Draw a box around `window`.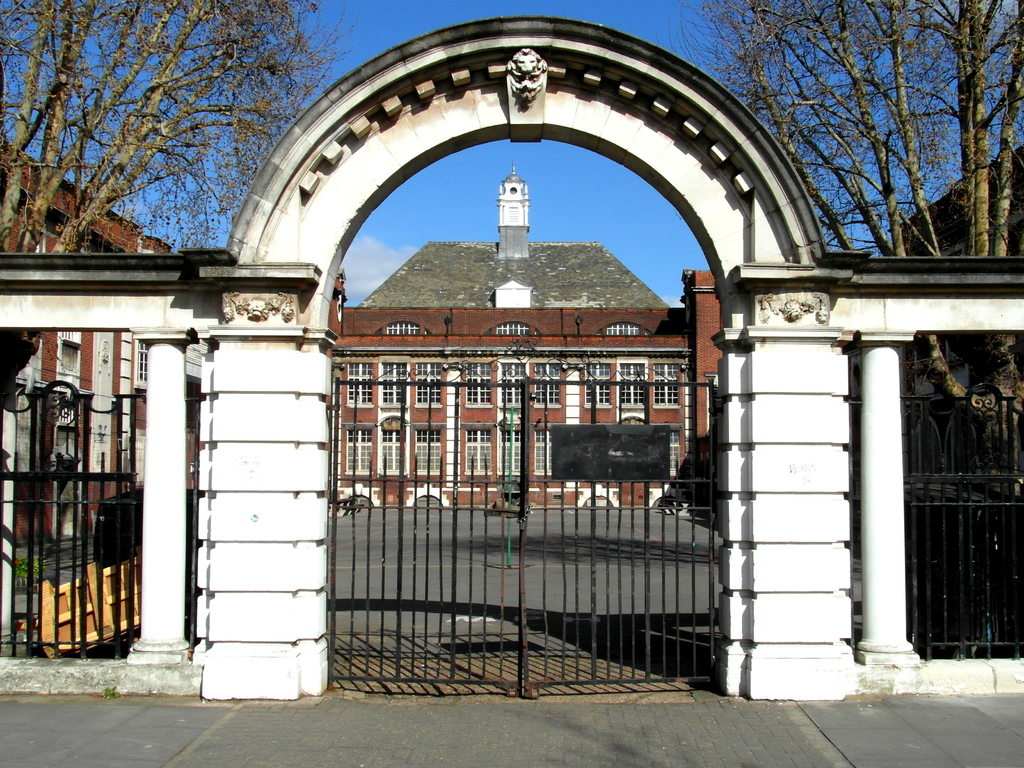
bbox=(500, 364, 521, 404).
